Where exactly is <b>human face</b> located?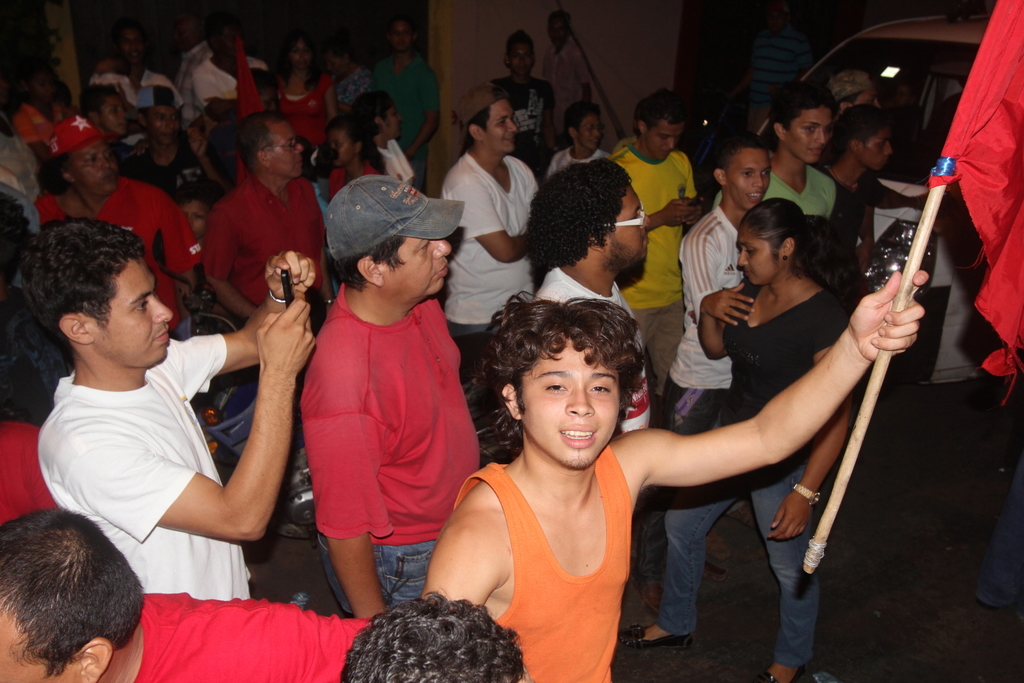
Its bounding box is 179,194,204,244.
